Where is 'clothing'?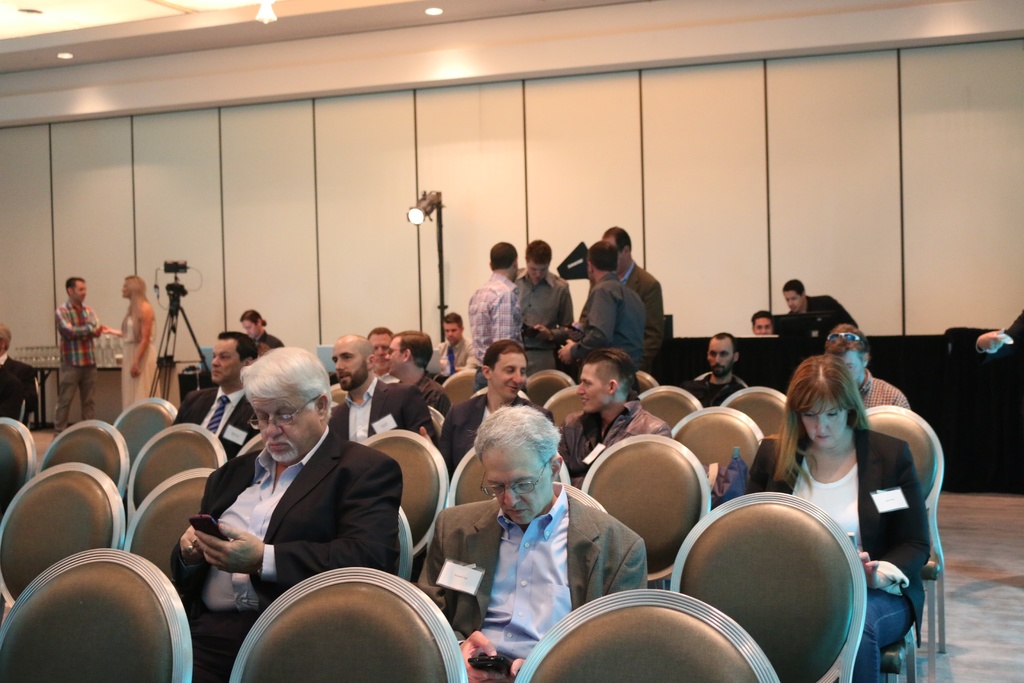
253:330:286:349.
